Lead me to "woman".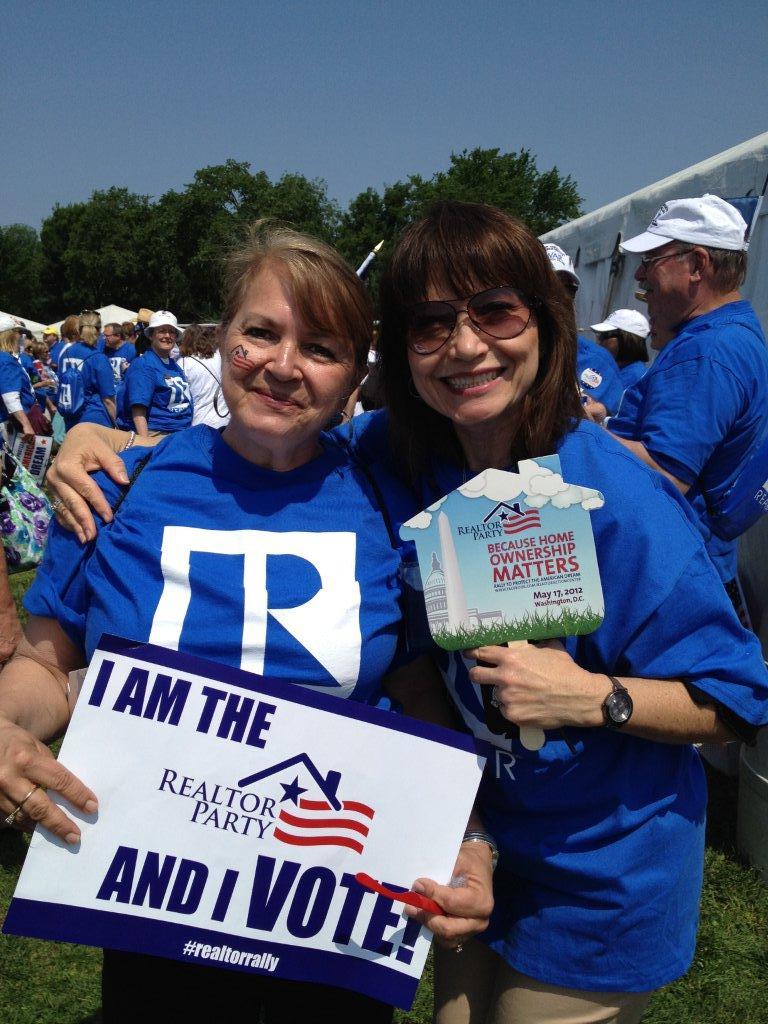
Lead to <bbox>0, 217, 503, 1023</bbox>.
